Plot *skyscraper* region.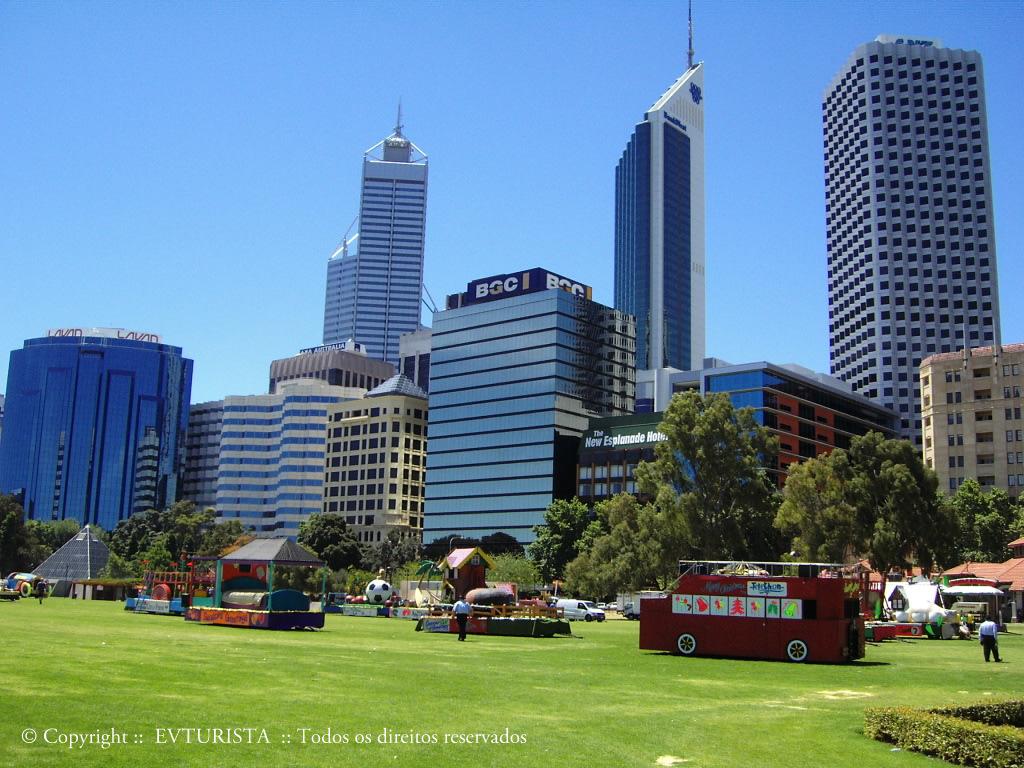
Plotted at 815 20 1012 466.
